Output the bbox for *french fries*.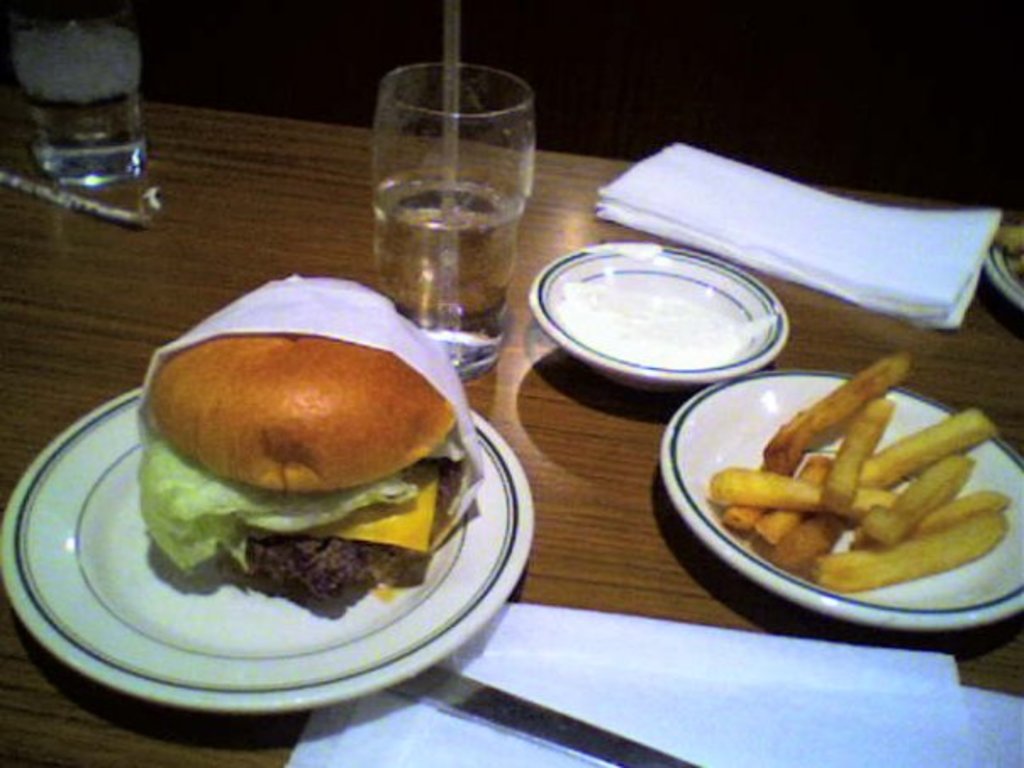
(x1=856, y1=403, x2=997, y2=478).
